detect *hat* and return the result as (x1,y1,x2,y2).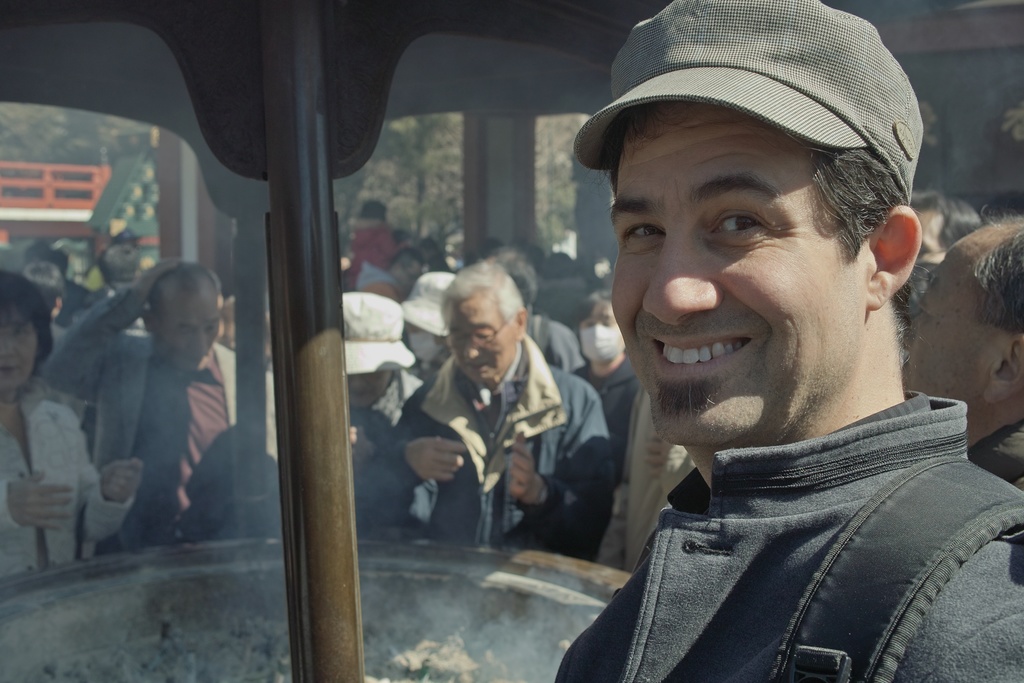
(575,0,924,194).
